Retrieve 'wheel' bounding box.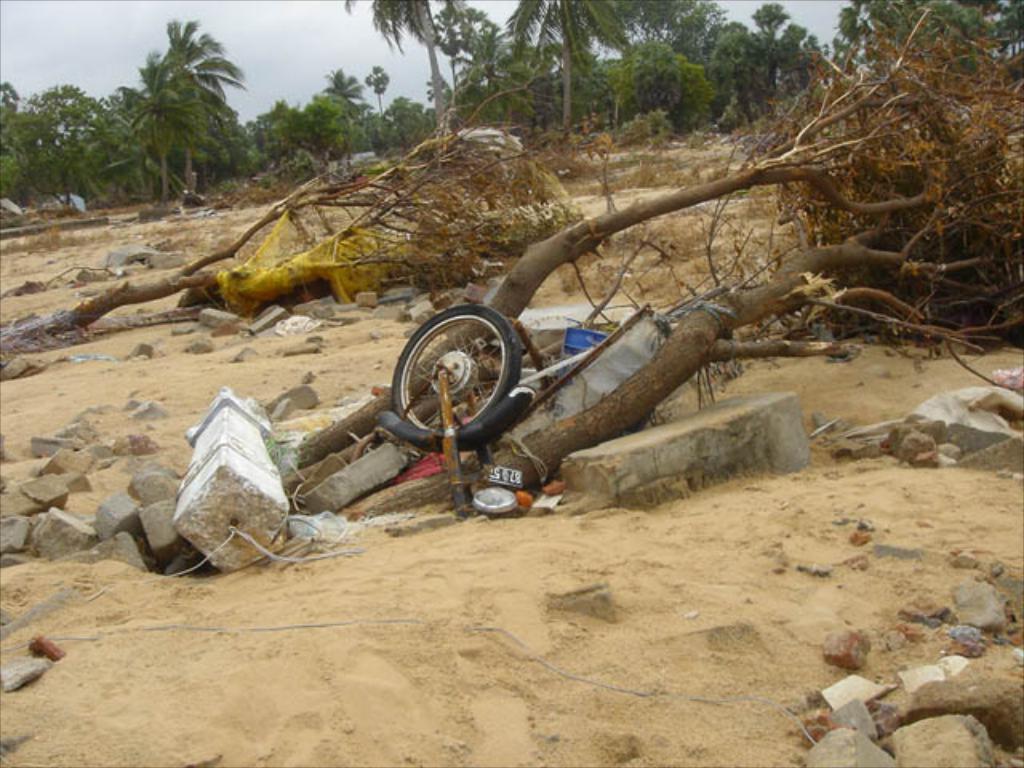
Bounding box: detection(392, 299, 526, 442).
